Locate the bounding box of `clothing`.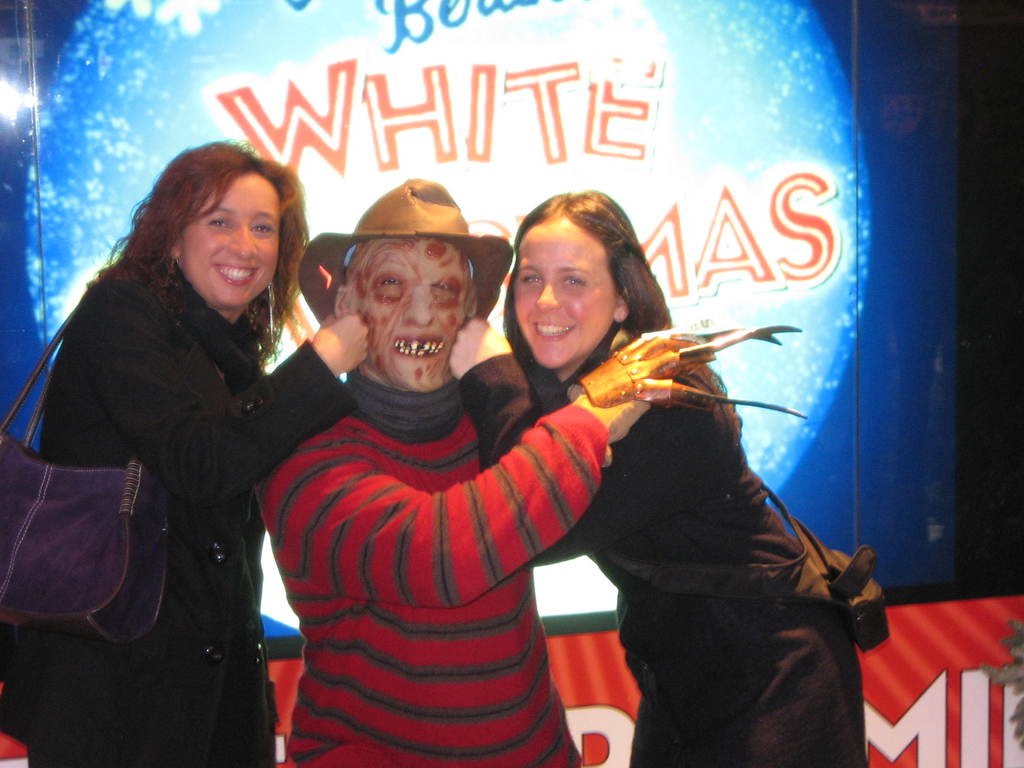
Bounding box: {"x1": 262, "y1": 268, "x2": 625, "y2": 753}.
